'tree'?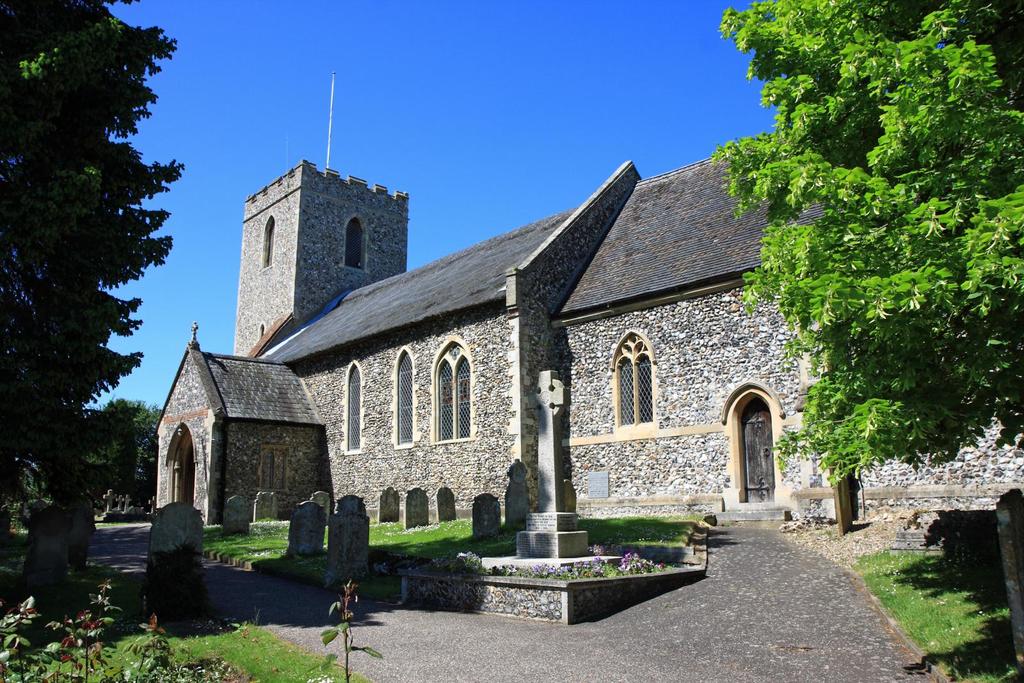
0/0/190/527
